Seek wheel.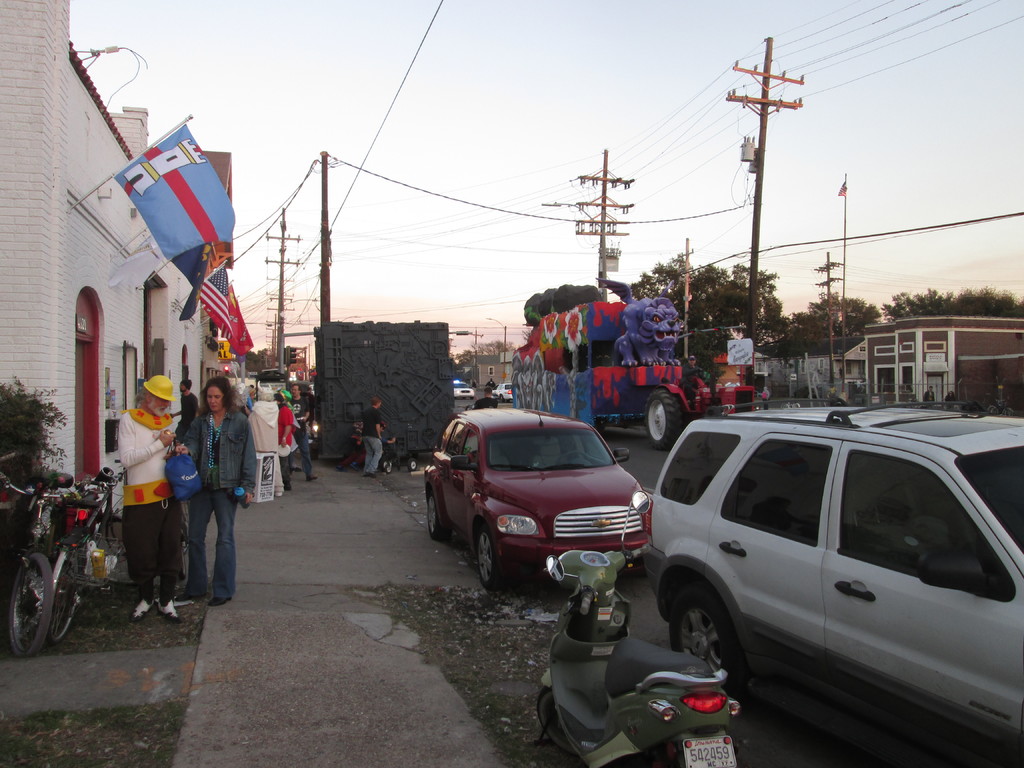
470:522:511:594.
